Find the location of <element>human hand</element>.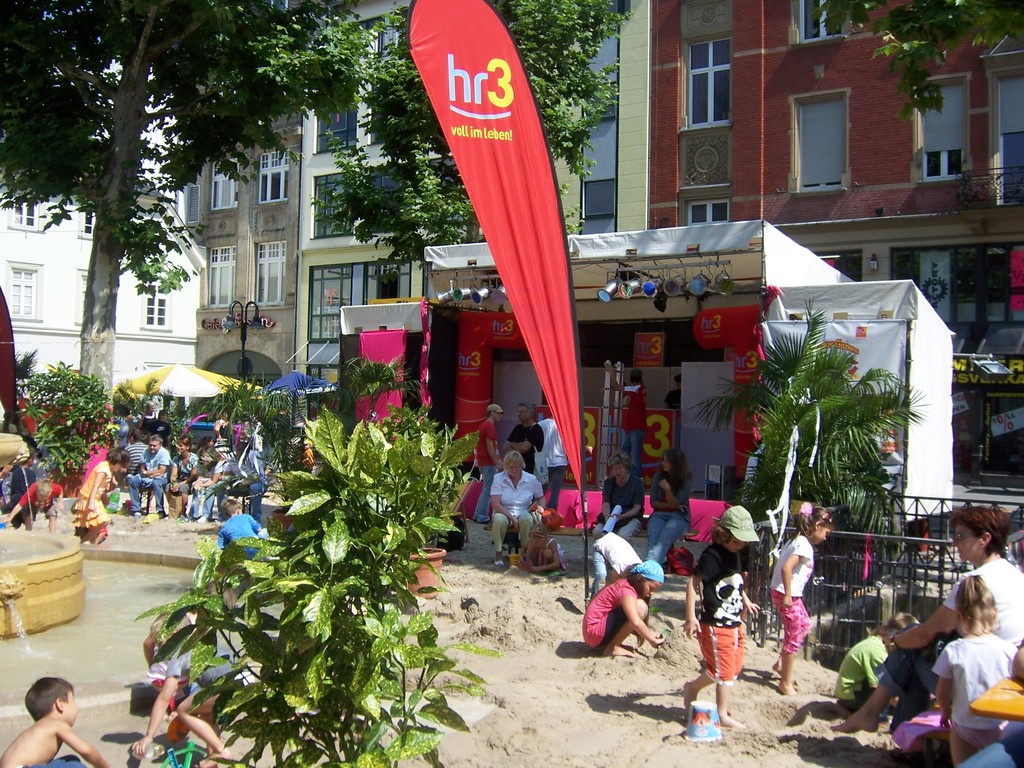
Location: {"x1": 84, "y1": 503, "x2": 100, "y2": 515}.
